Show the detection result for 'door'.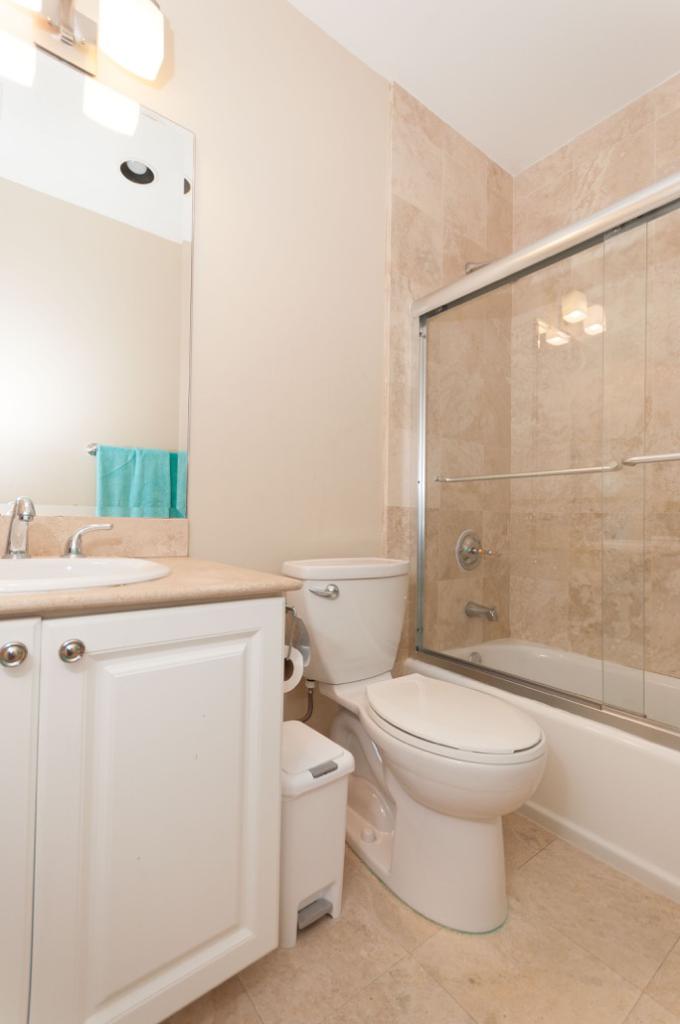
{"left": 418, "top": 198, "right": 679, "bottom": 726}.
